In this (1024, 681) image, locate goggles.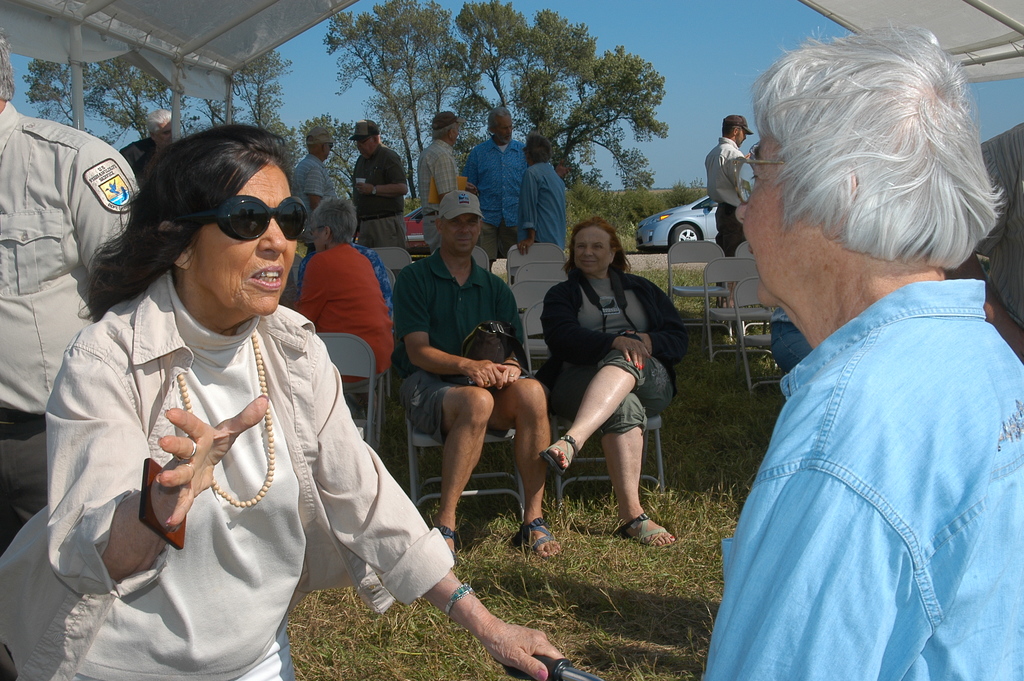
Bounding box: {"left": 351, "top": 135, "right": 374, "bottom": 144}.
